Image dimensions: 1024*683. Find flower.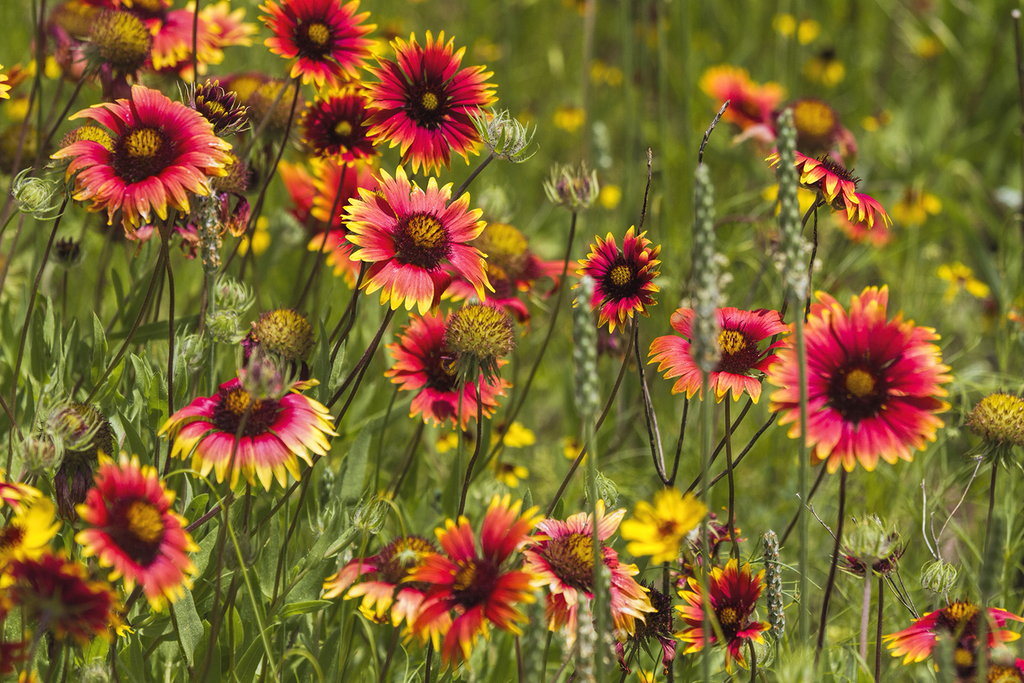
(x1=0, y1=69, x2=25, y2=100).
